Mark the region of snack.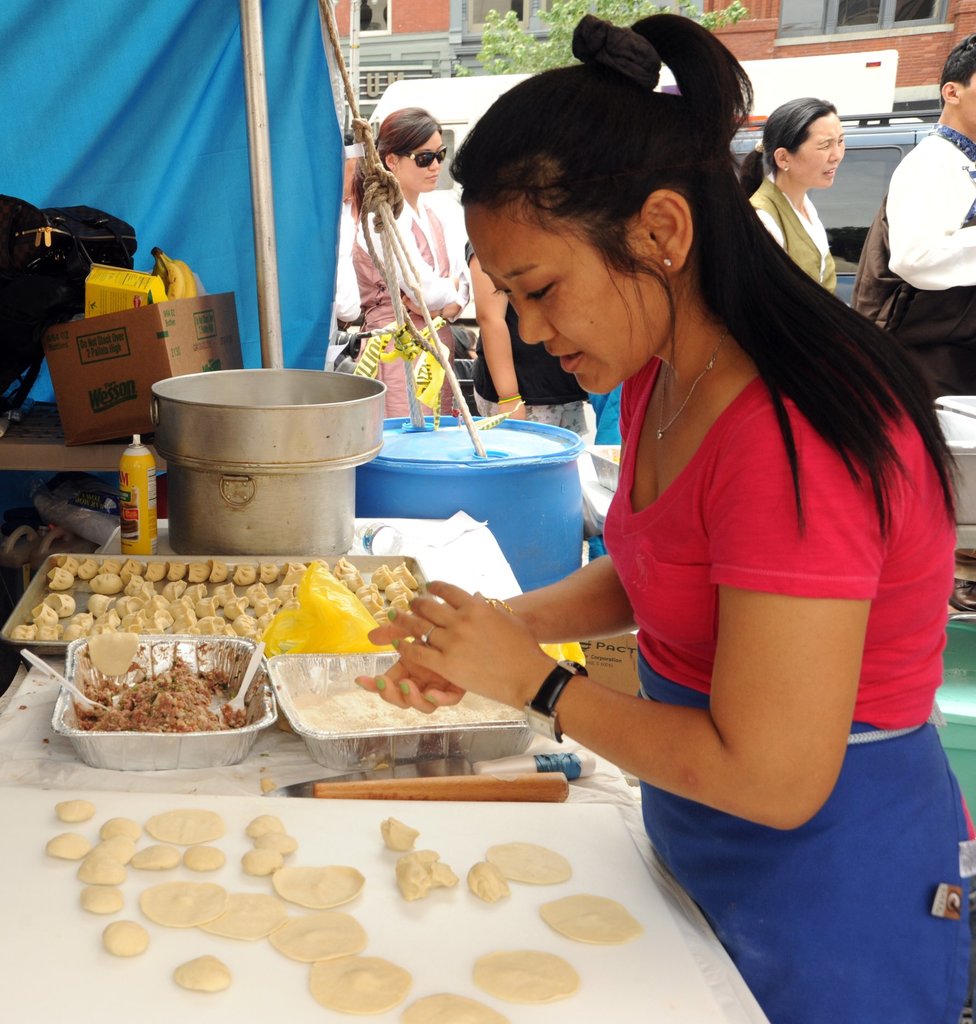
Region: (left=60, top=659, right=243, bottom=735).
